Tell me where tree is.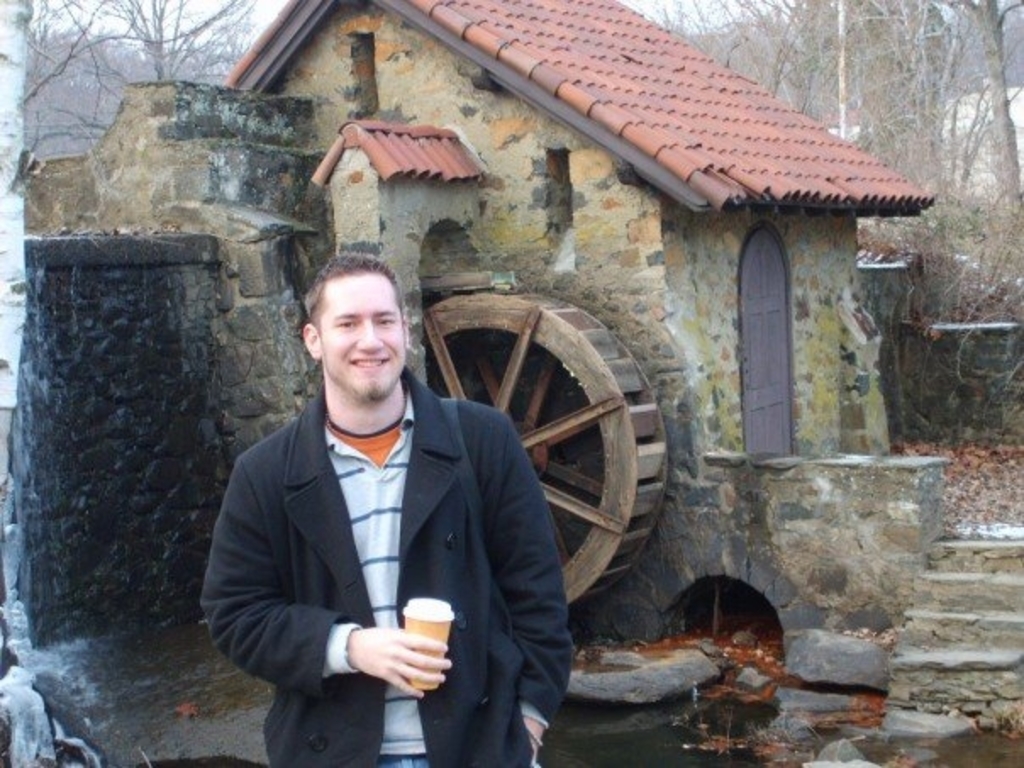
tree is at locate(19, 0, 256, 144).
